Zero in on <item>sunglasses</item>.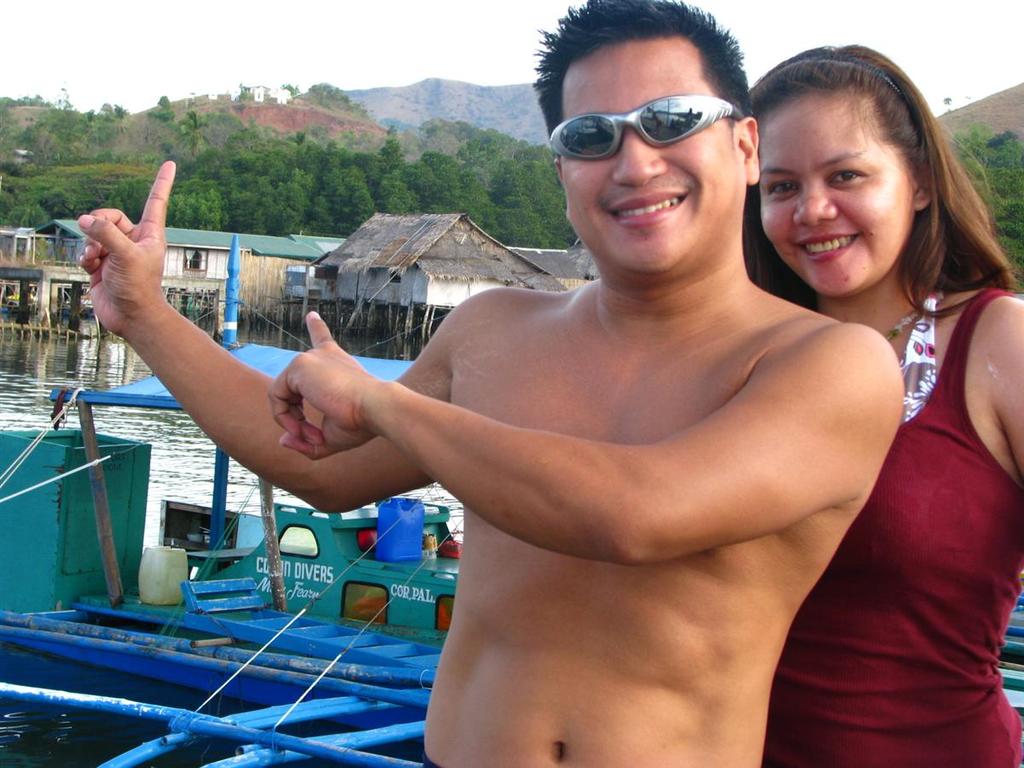
Zeroed in: <box>551,95,749,164</box>.
